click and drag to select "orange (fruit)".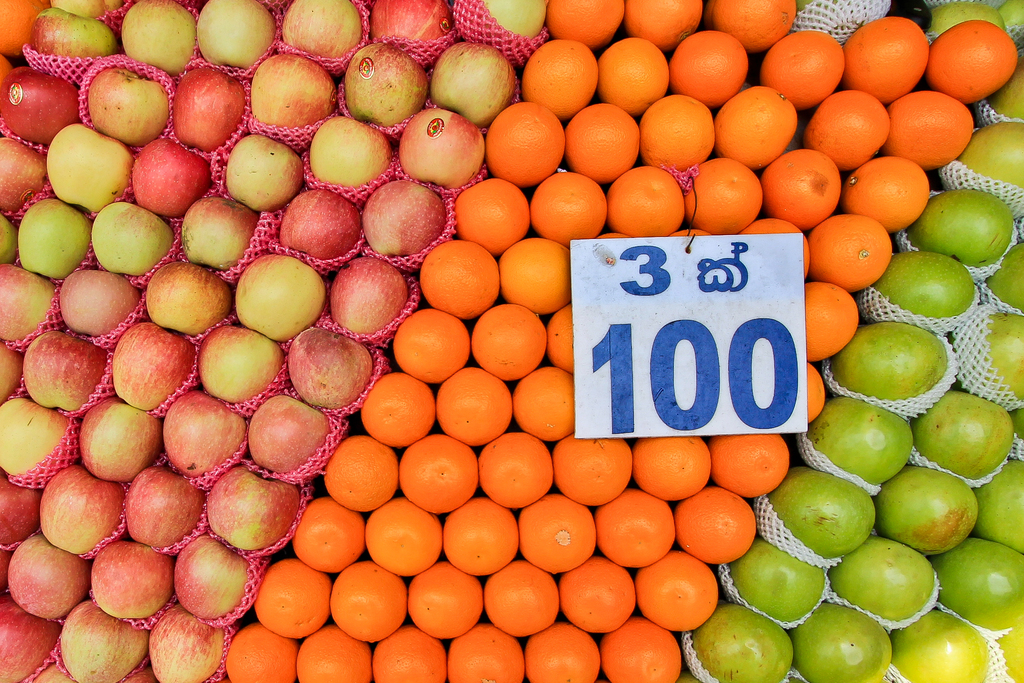
Selection: region(404, 552, 483, 632).
